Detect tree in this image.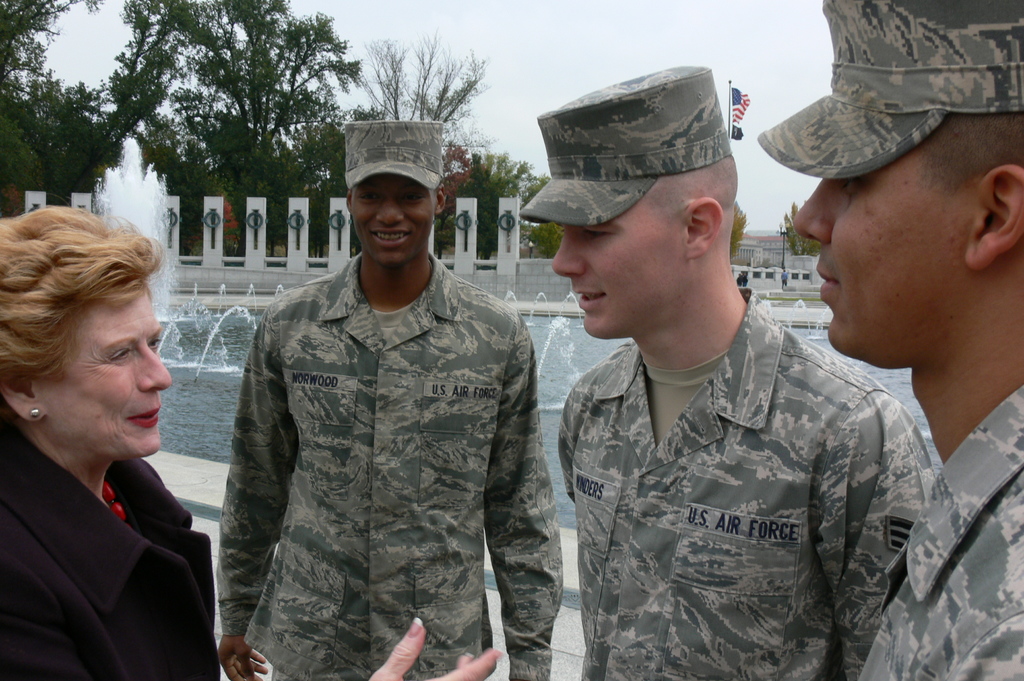
Detection: (405,159,566,295).
